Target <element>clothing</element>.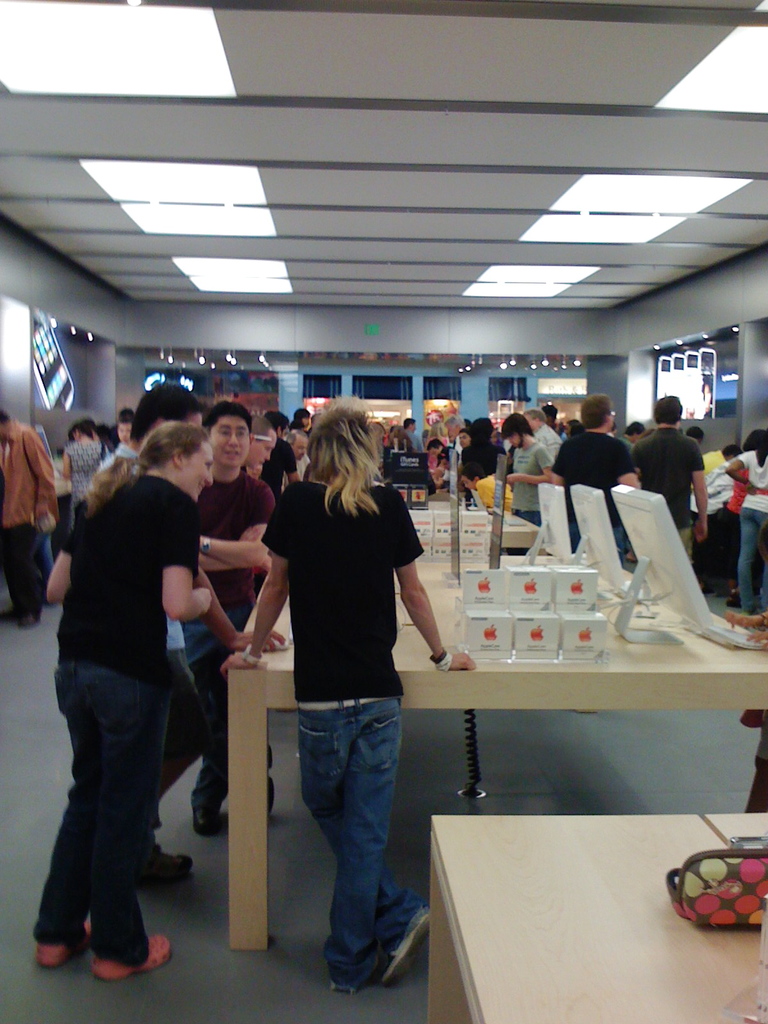
Target region: (left=91, top=443, right=137, bottom=483).
